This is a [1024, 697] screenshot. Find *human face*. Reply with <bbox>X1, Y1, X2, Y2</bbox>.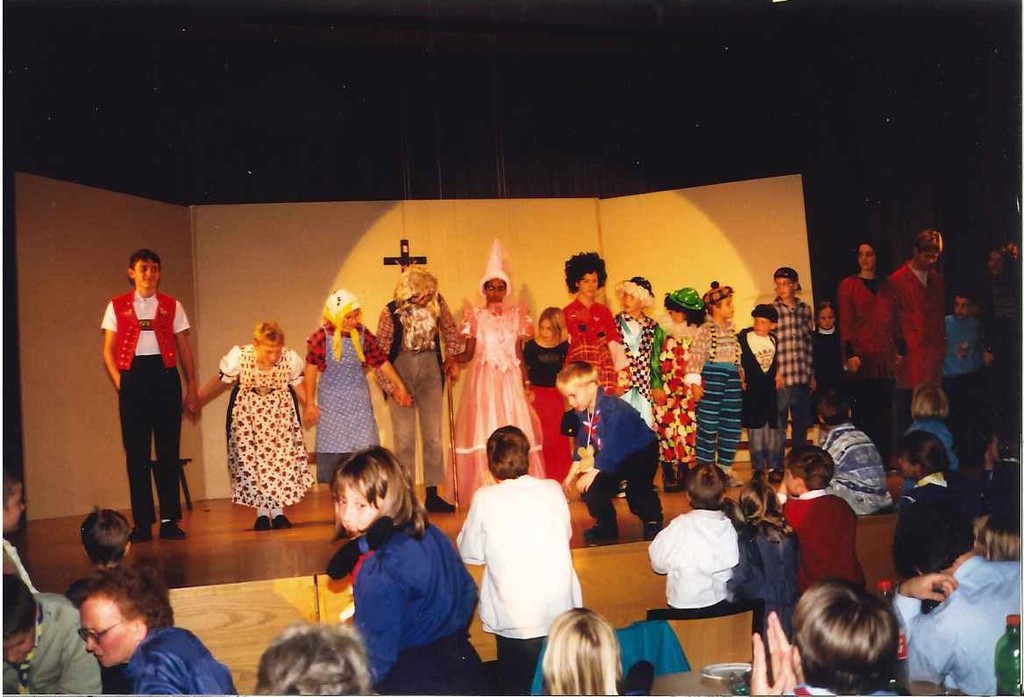
<bbox>343, 311, 358, 331</bbox>.
